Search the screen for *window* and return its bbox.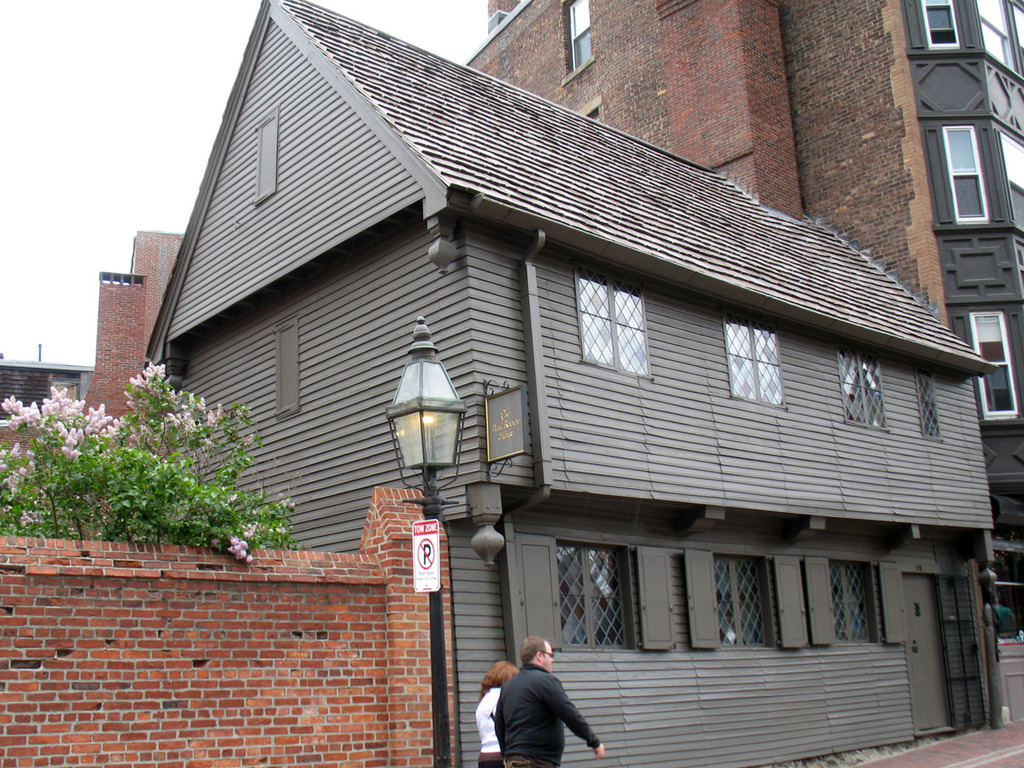
Found: [829,565,874,647].
